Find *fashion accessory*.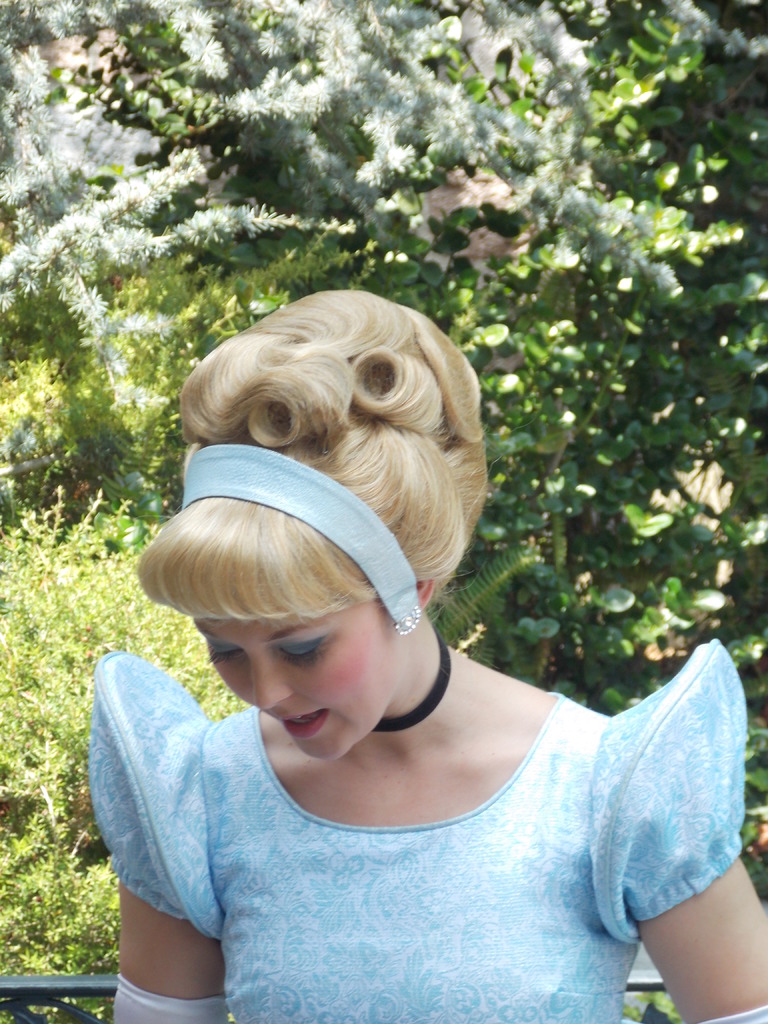
BBox(367, 624, 455, 736).
